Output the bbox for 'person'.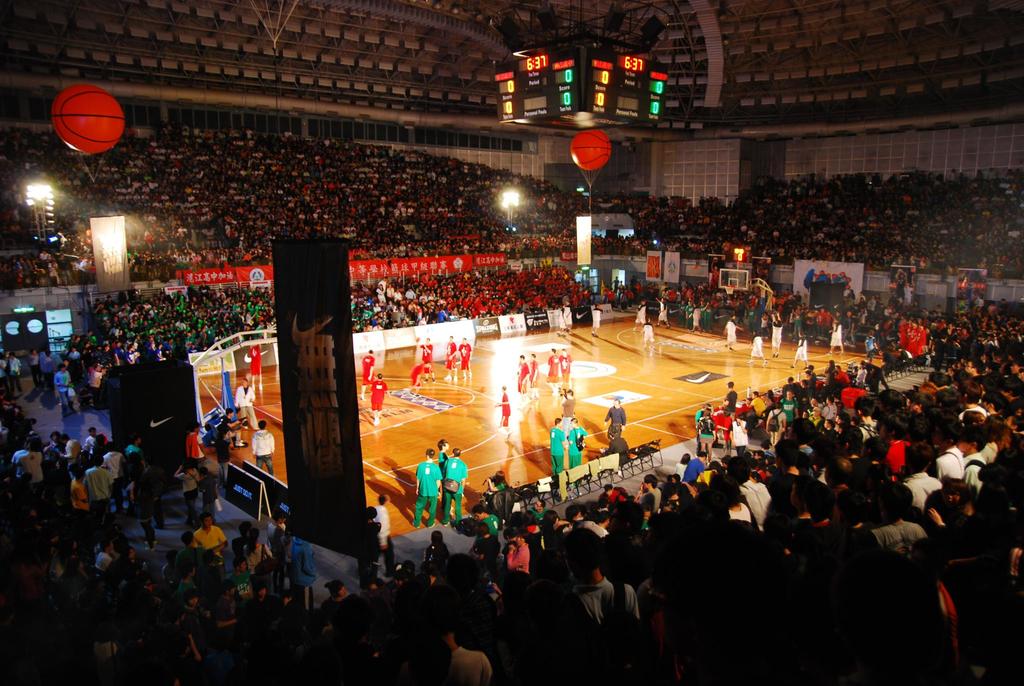
rect(417, 331, 436, 361).
